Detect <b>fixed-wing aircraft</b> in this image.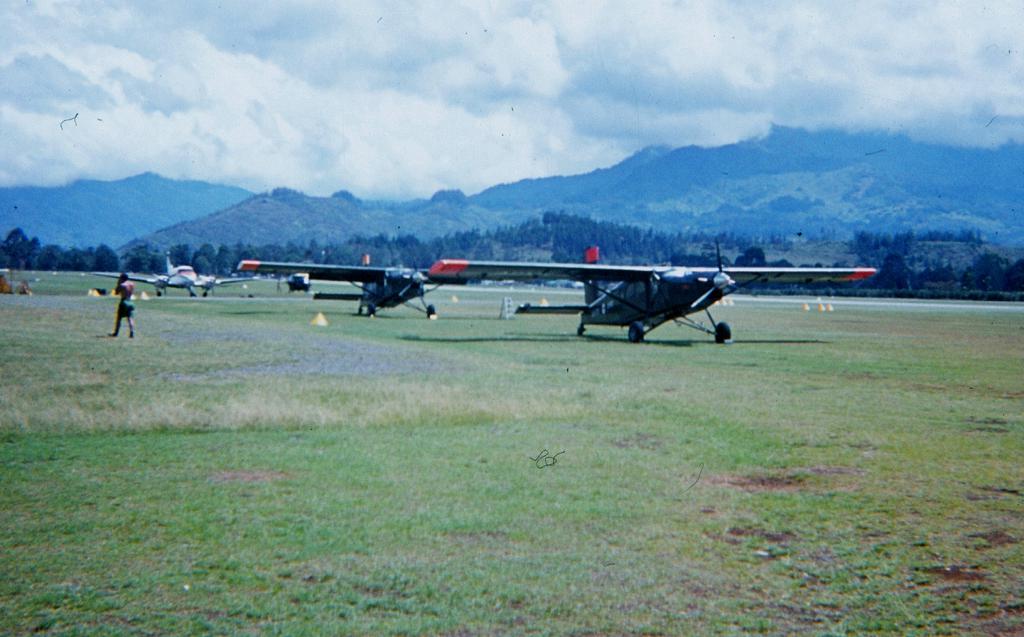
Detection: 95/256/264/302.
